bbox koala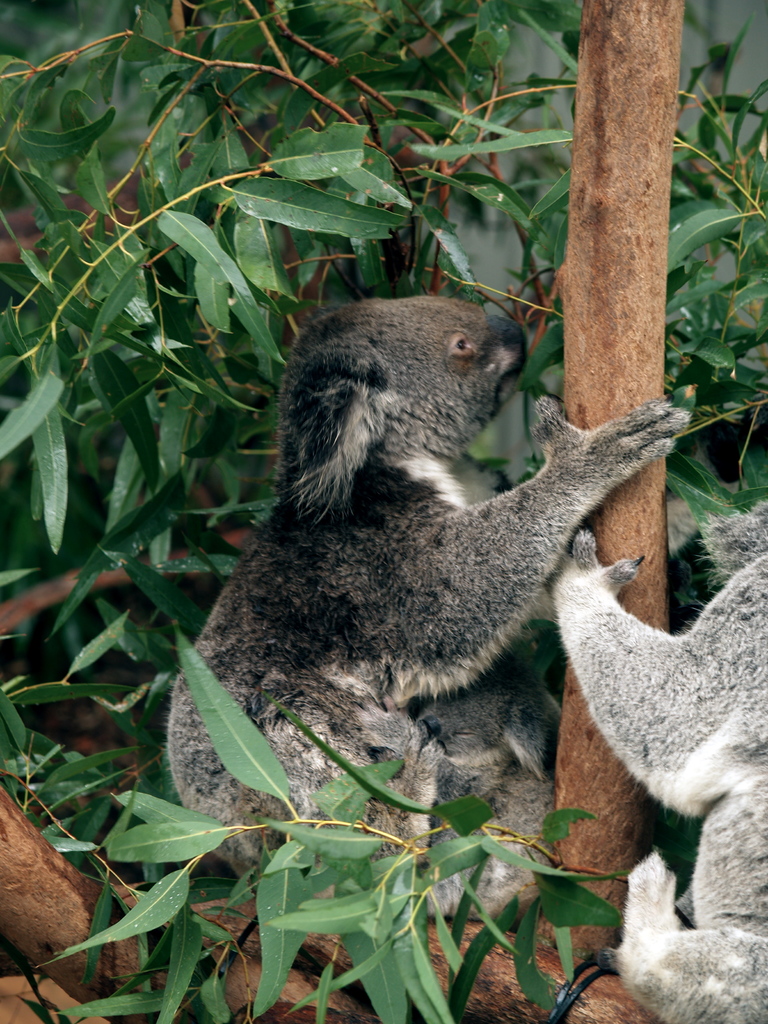
{"x1": 546, "y1": 491, "x2": 767, "y2": 1023}
